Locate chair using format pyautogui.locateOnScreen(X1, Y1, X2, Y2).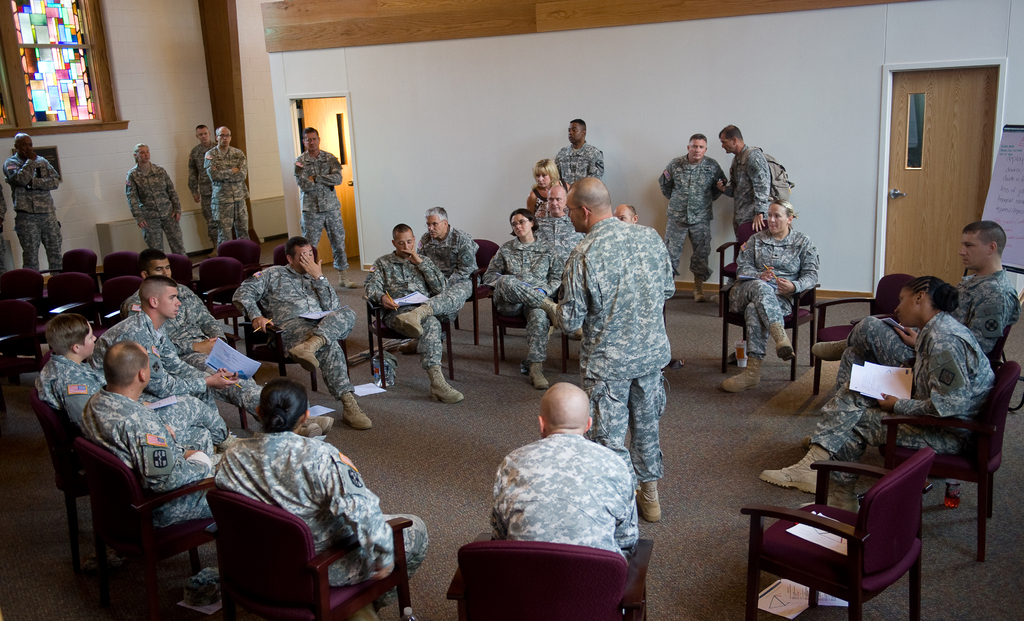
pyautogui.locateOnScreen(171, 249, 197, 301).
